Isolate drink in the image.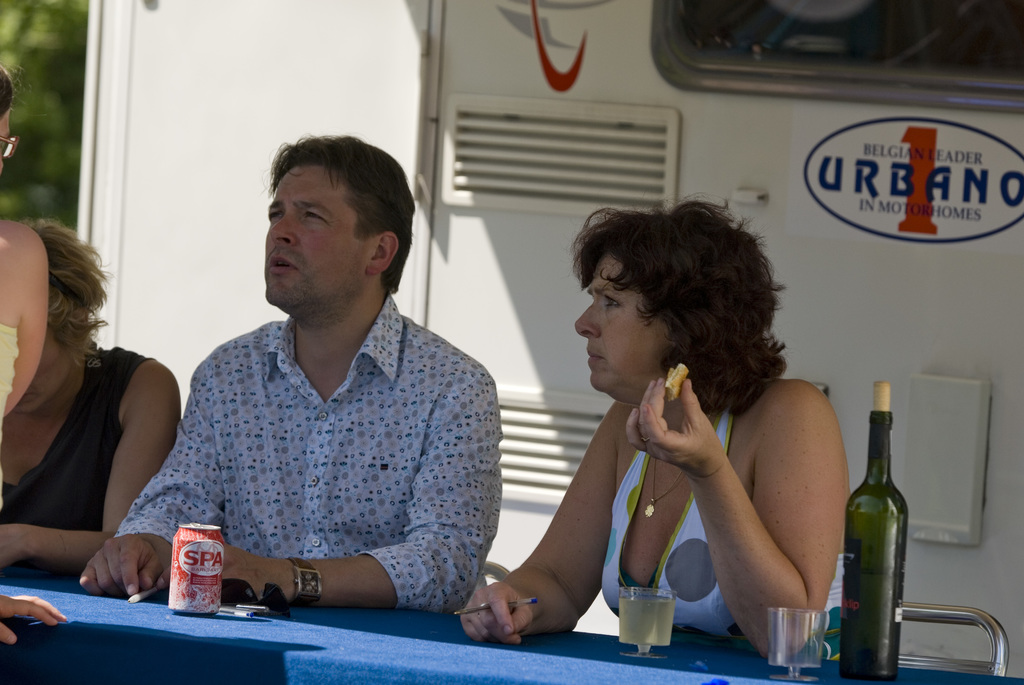
Isolated region: 617/597/676/647.
